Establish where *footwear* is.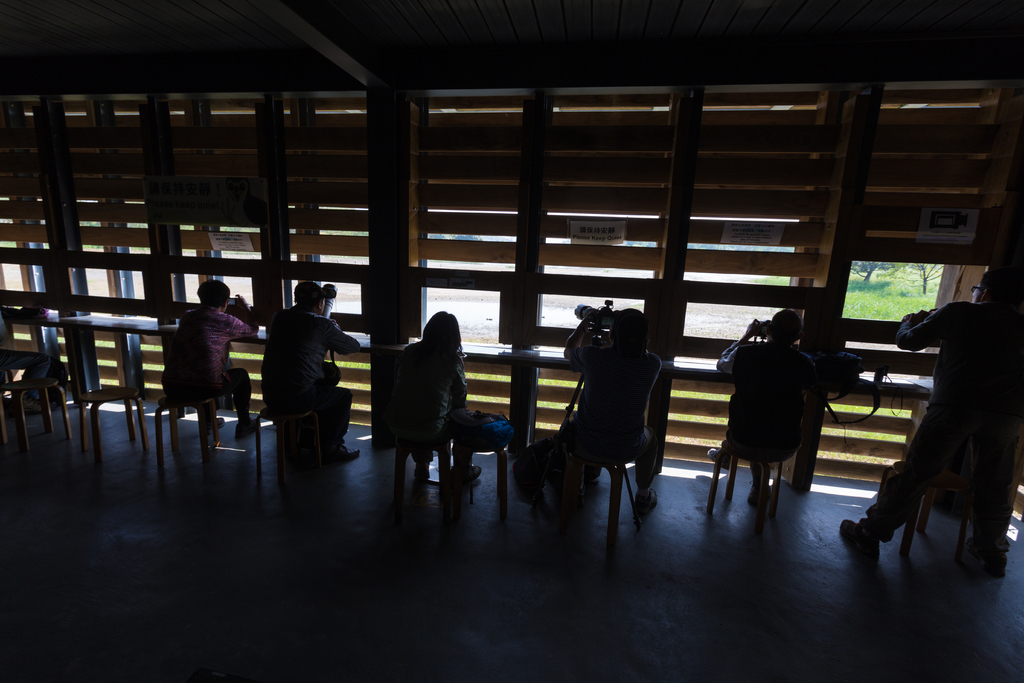
Established at Rect(837, 520, 881, 569).
